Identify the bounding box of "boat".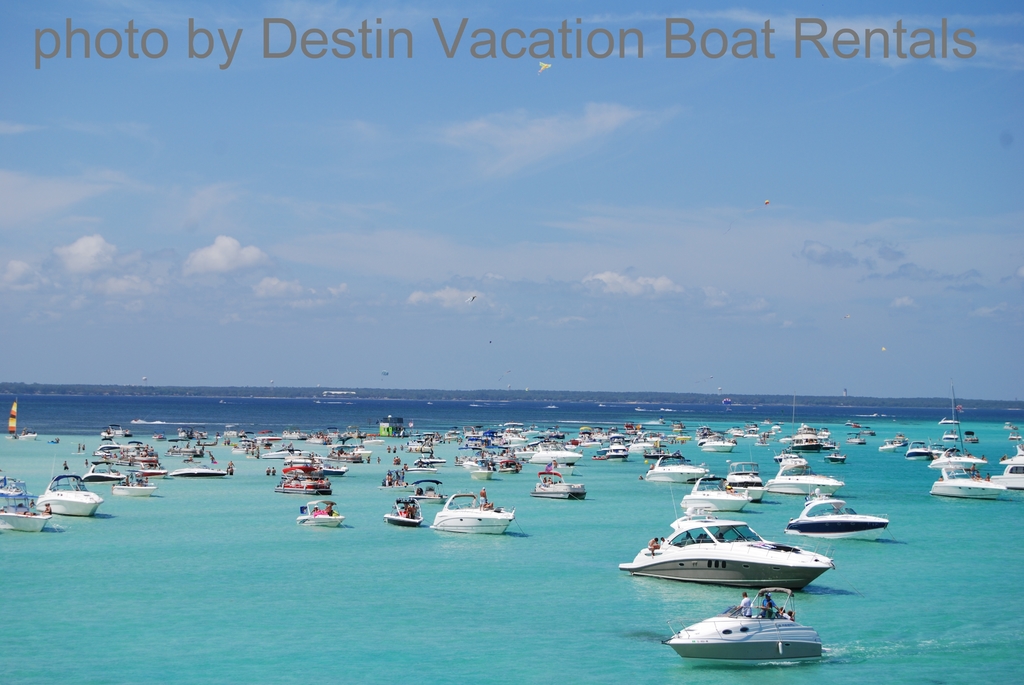
(x1=345, y1=425, x2=360, y2=437).
